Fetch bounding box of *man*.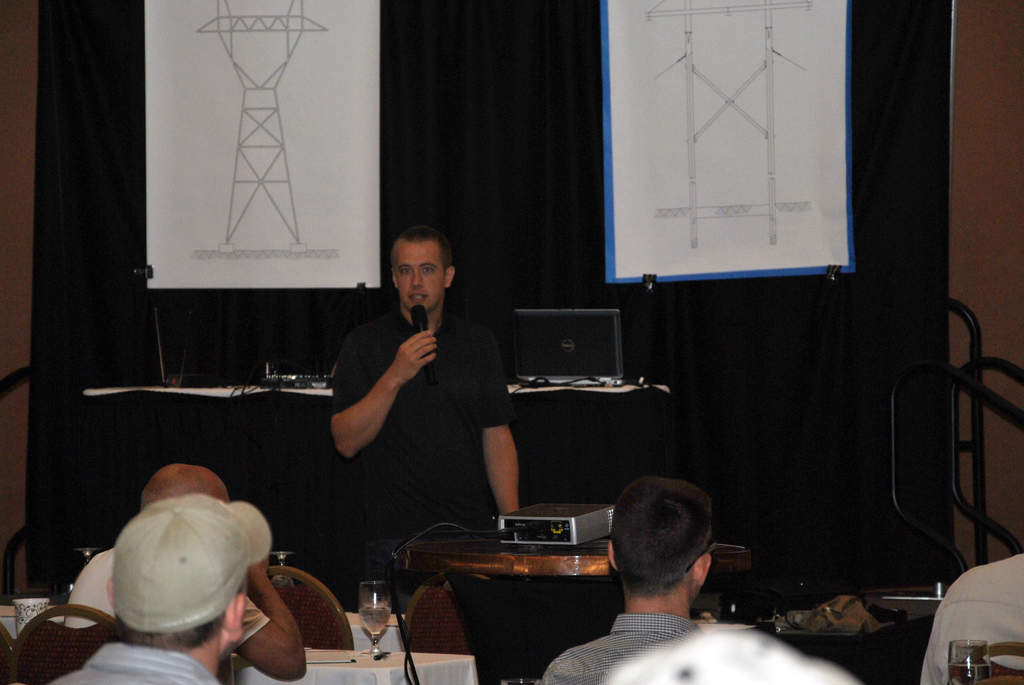
Bbox: 308, 218, 525, 528.
